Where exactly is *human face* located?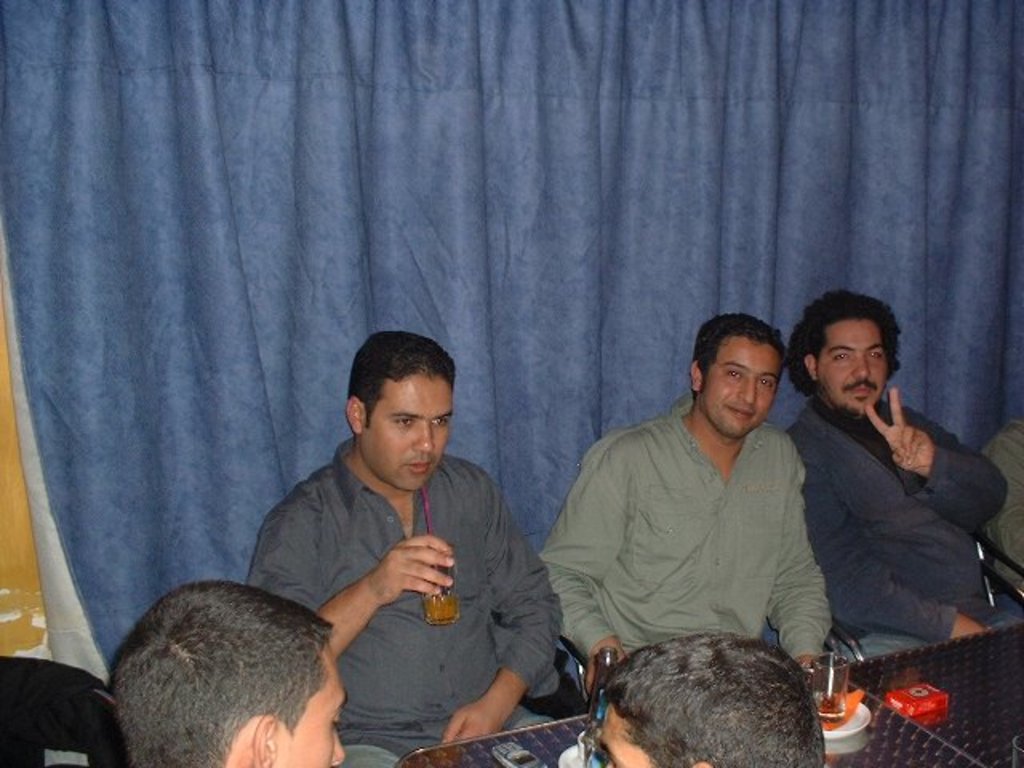
Its bounding box is select_region(816, 317, 886, 411).
